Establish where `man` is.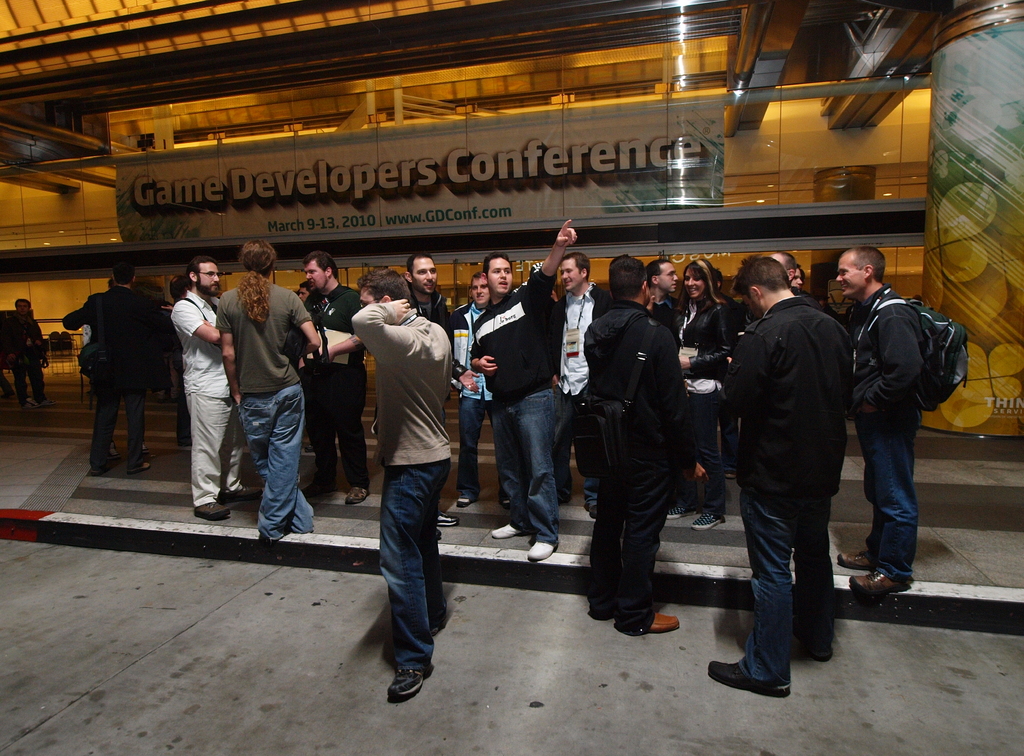
Established at <region>294, 256, 371, 501</region>.
